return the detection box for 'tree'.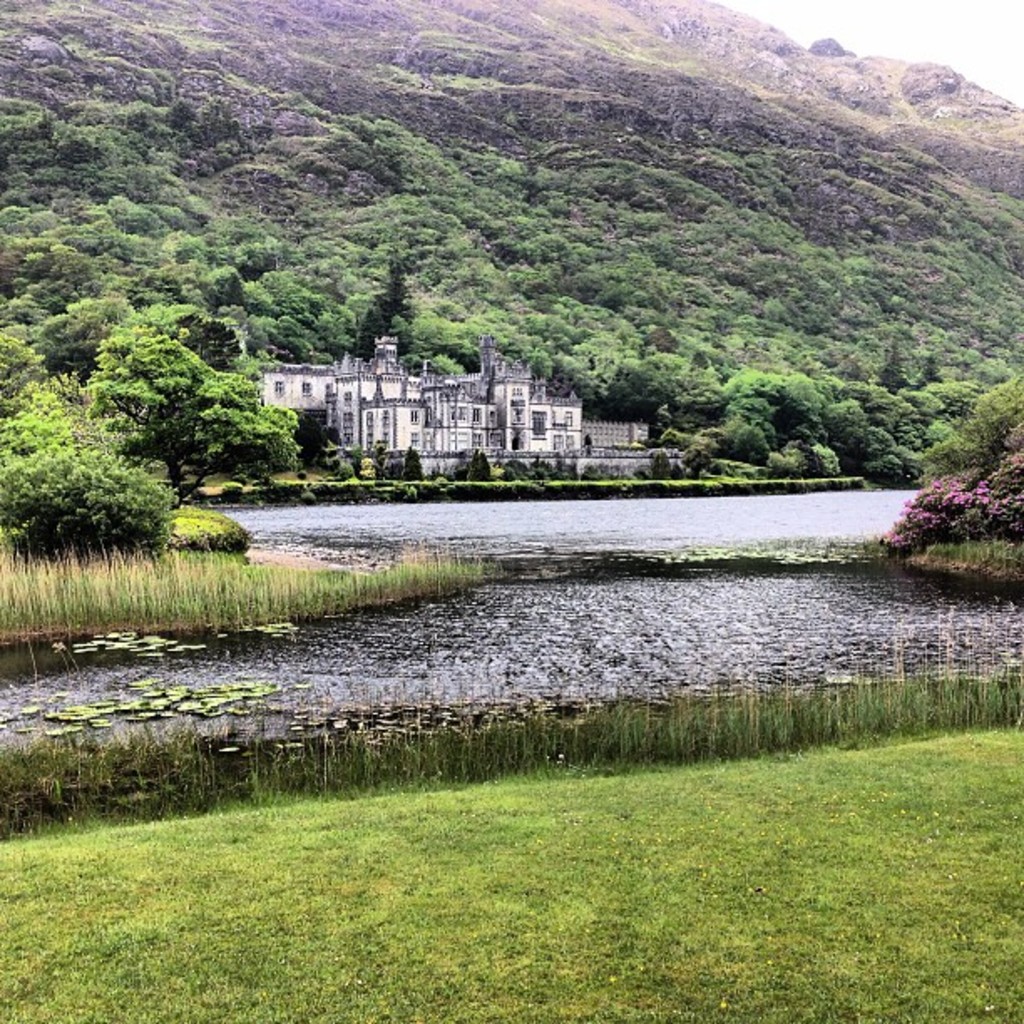
box(843, 385, 989, 490).
